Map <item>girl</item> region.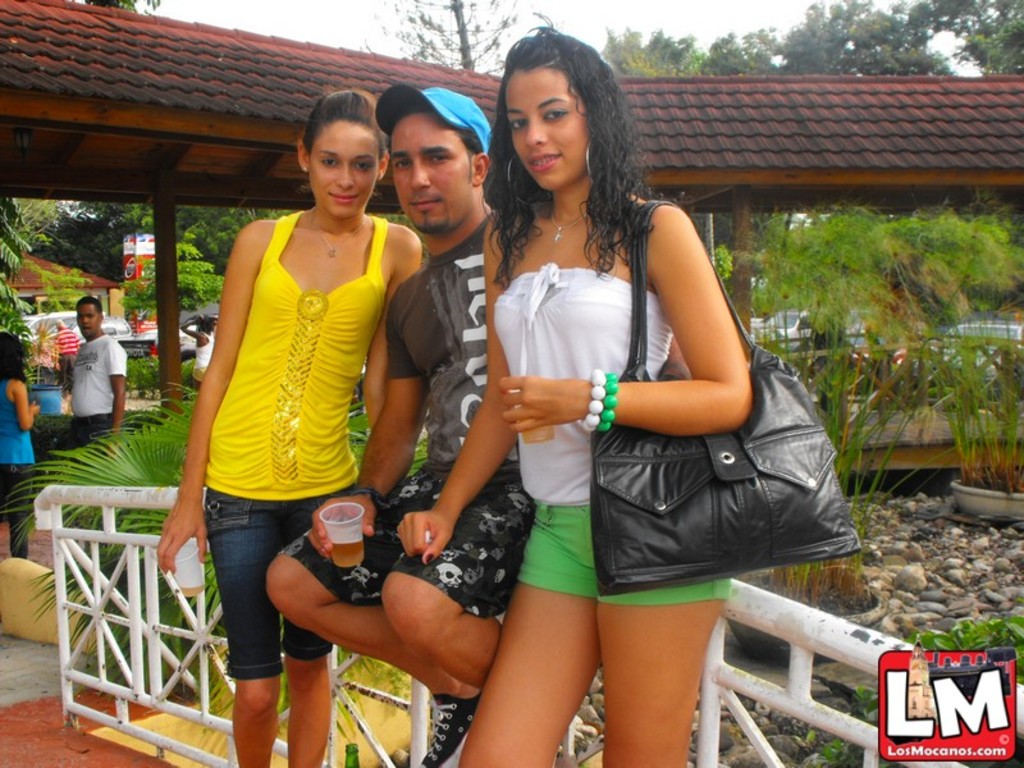
Mapped to [x1=0, y1=330, x2=42, y2=557].
